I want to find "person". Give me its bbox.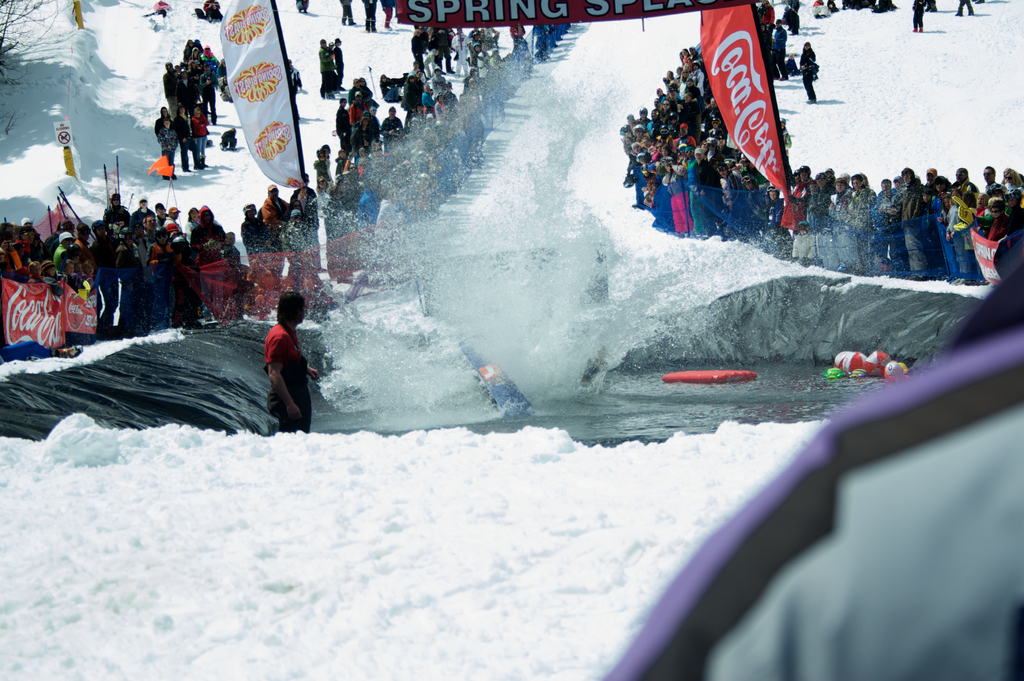
{"x1": 147, "y1": 225, "x2": 173, "y2": 329}.
